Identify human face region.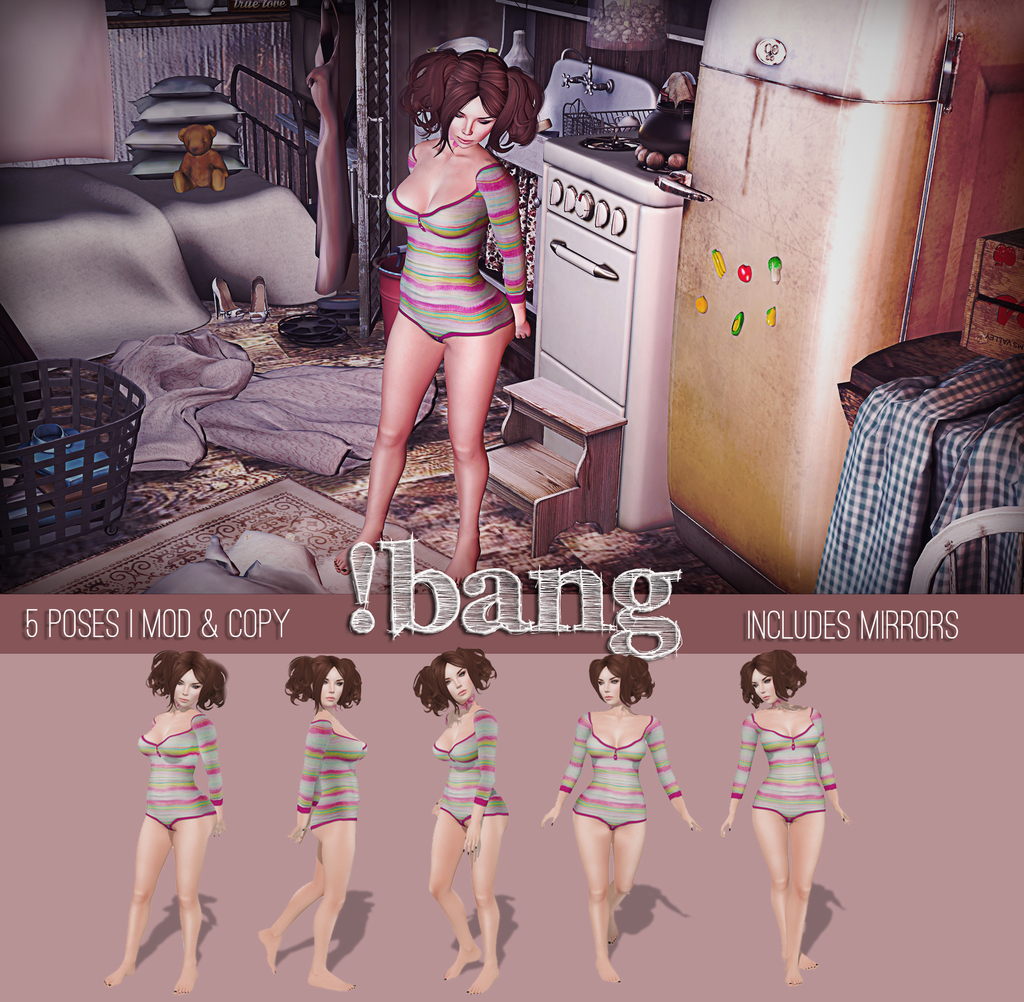
Region: Rect(447, 93, 495, 147).
